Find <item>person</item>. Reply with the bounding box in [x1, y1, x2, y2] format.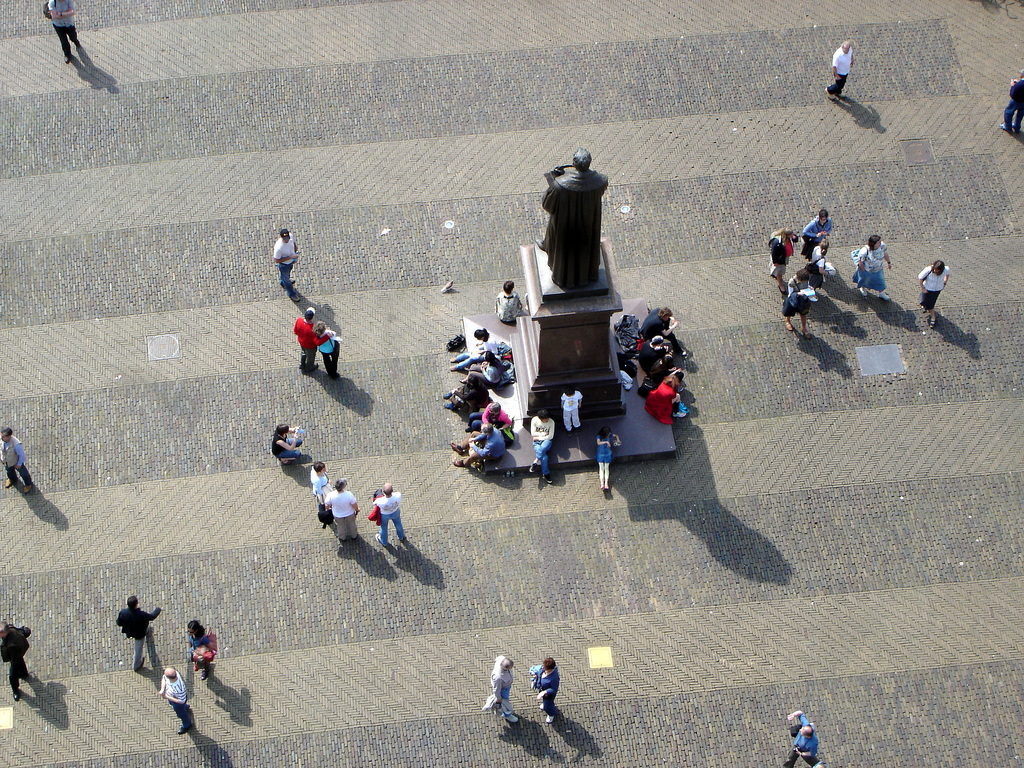
[271, 225, 301, 303].
